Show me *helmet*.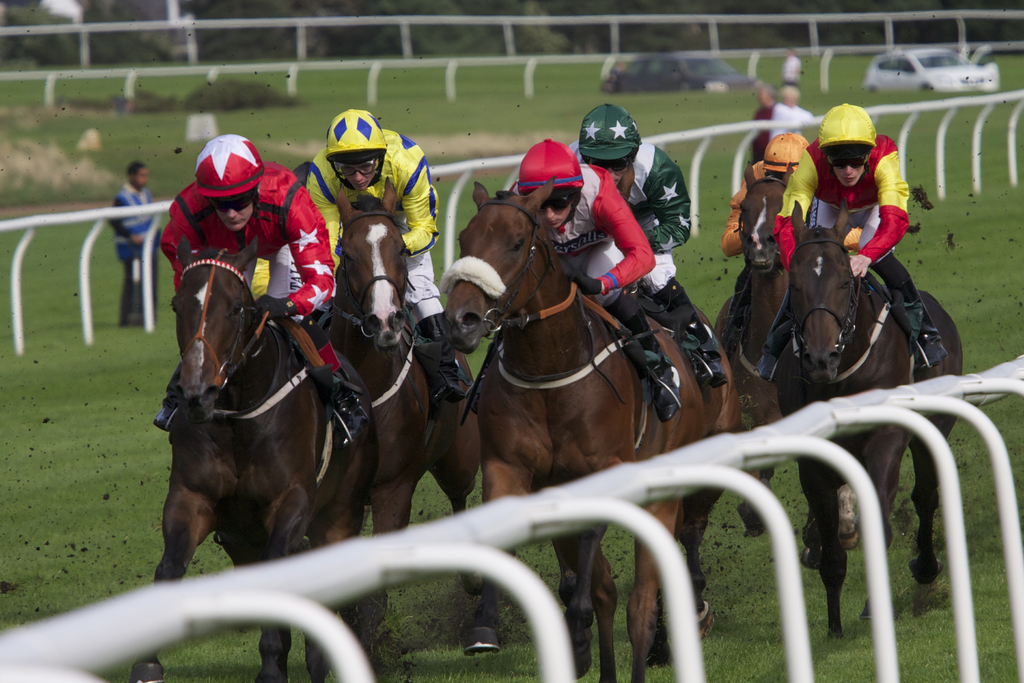
*helmet* is here: <box>762,128,798,180</box>.
